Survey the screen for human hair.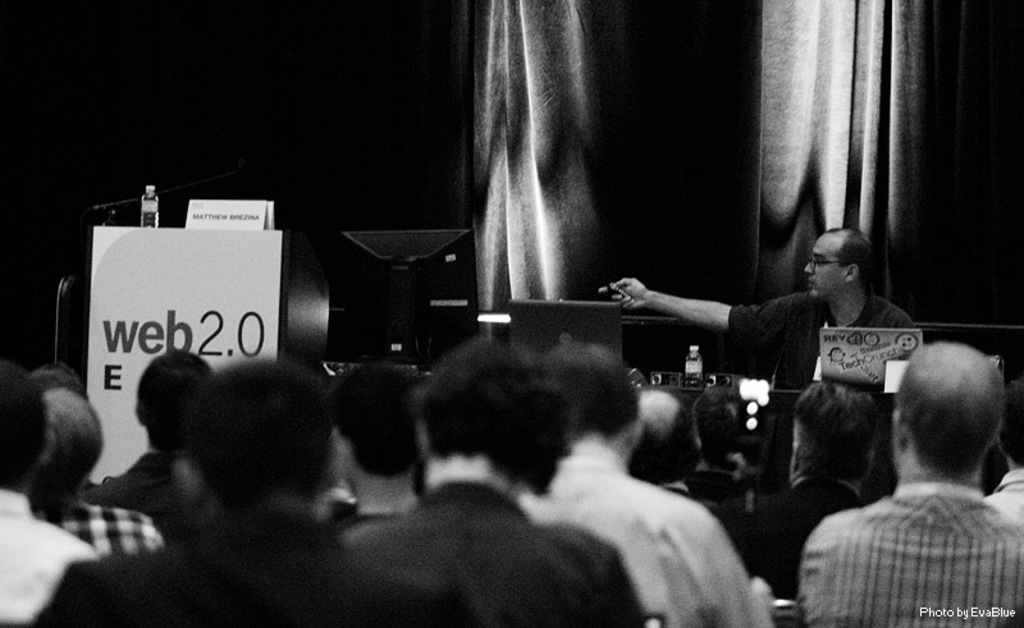
Survey found: <box>794,377,881,485</box>.
